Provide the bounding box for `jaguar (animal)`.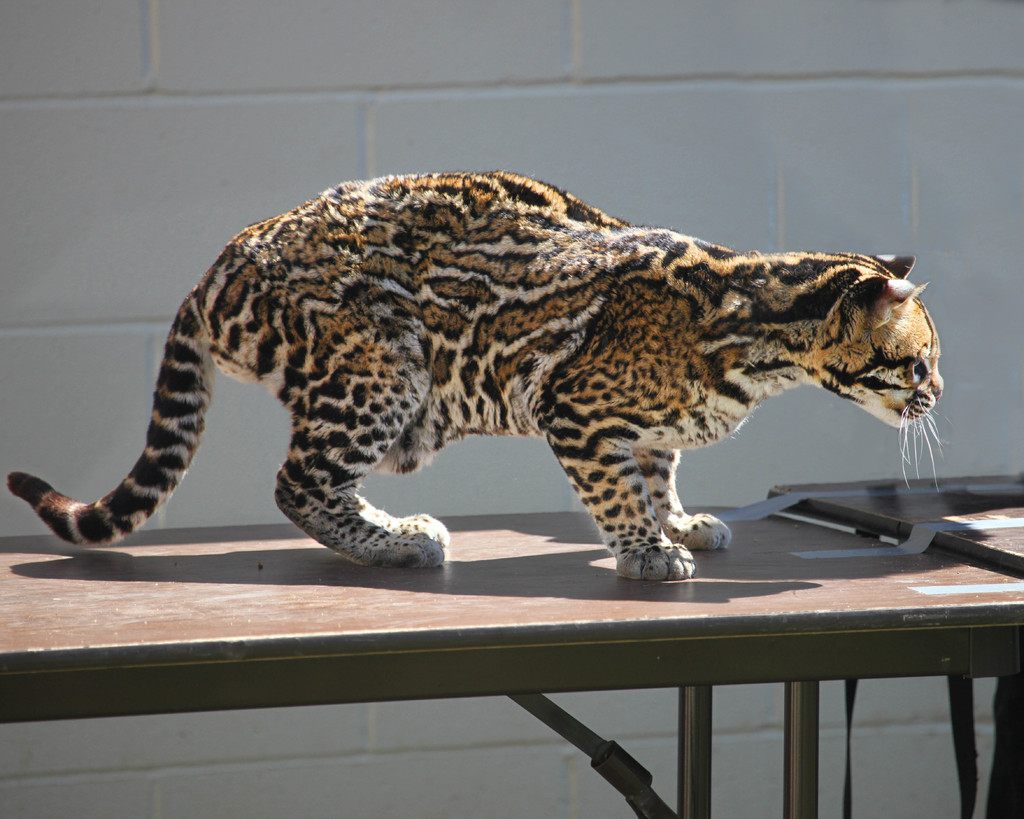
Rect(4, 167, 945, 584).
